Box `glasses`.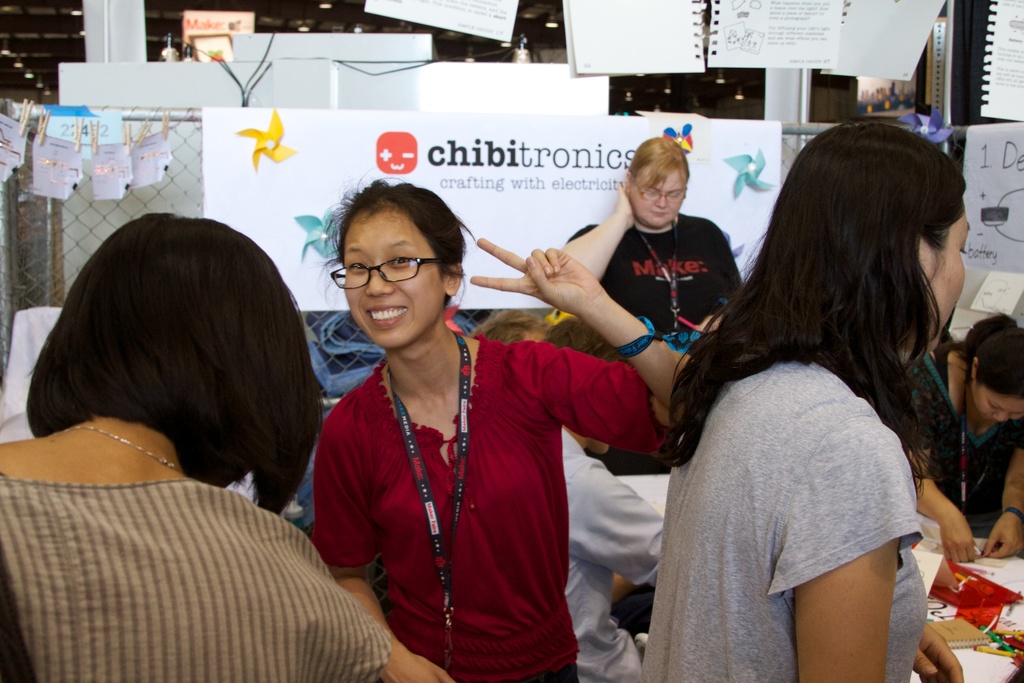
<box>331,247,452,293</box>.
